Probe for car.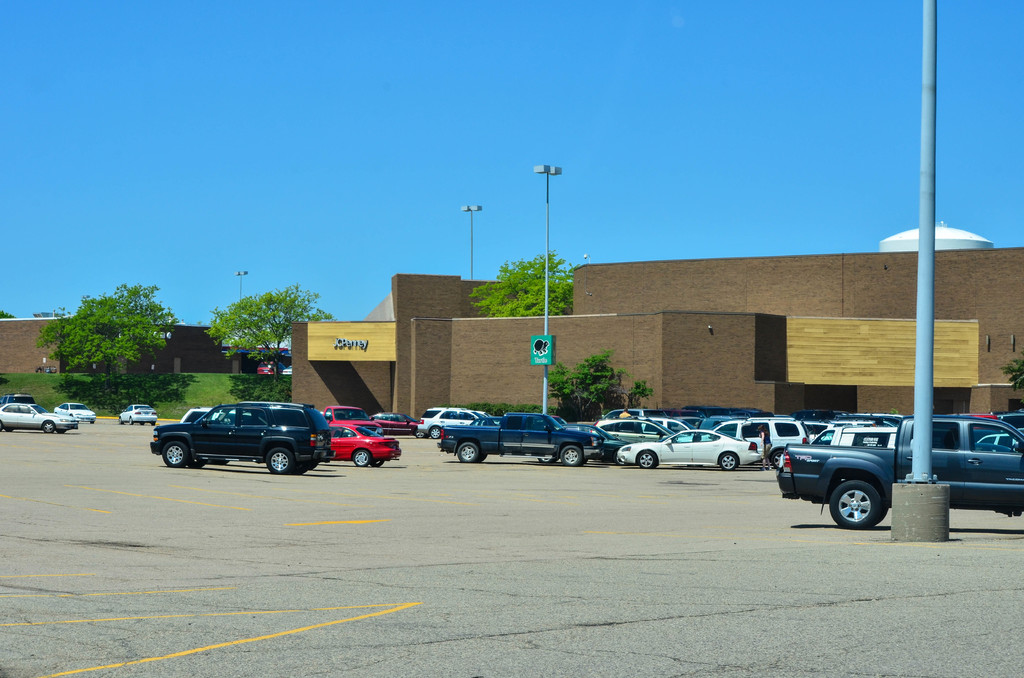
Probe result: {"x1": 180, "y1": 407, "x2": 268, "y2": 464}.
